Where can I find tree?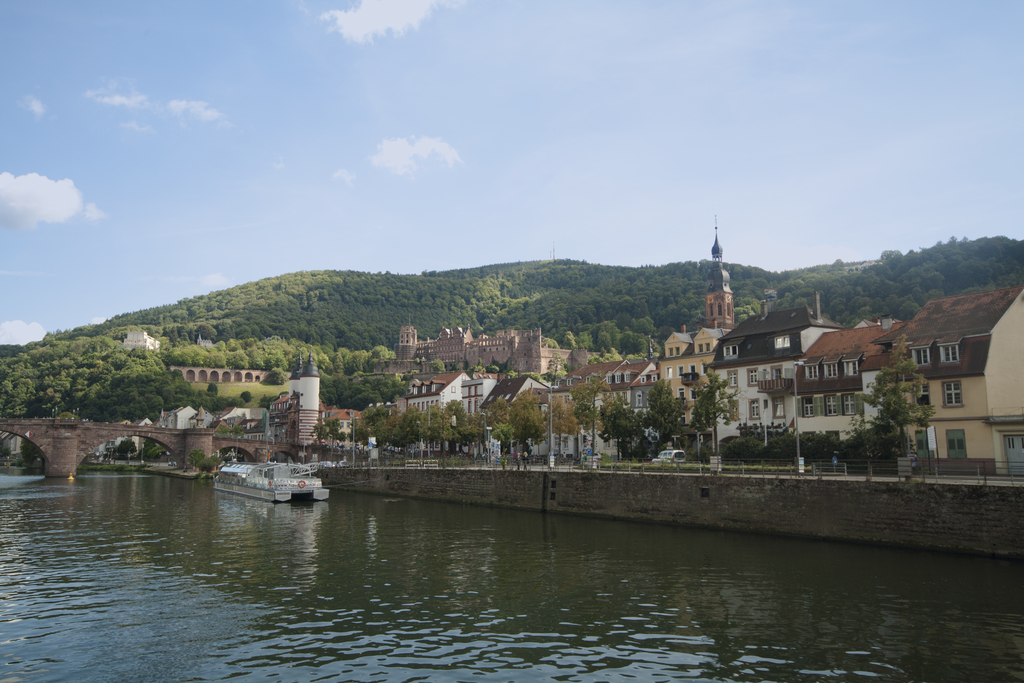
You can find it at (left=503, top=372, right=516, bottom=379).
